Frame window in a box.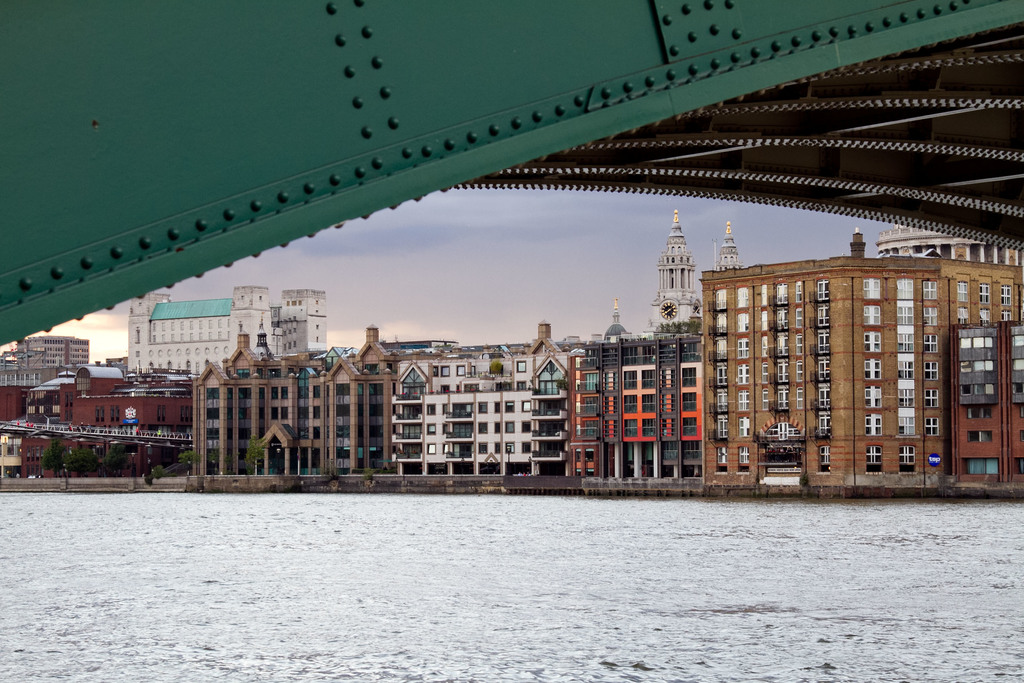
bbox=(774, 362, 788, 388).
